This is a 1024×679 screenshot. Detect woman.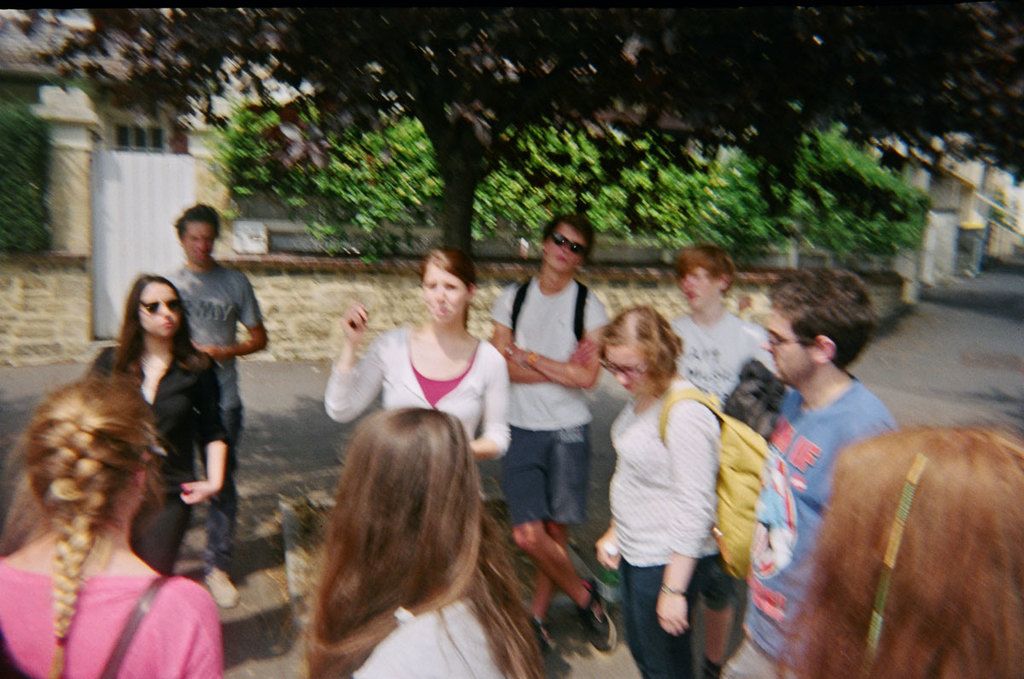
box(2, 370, 225, 678).
